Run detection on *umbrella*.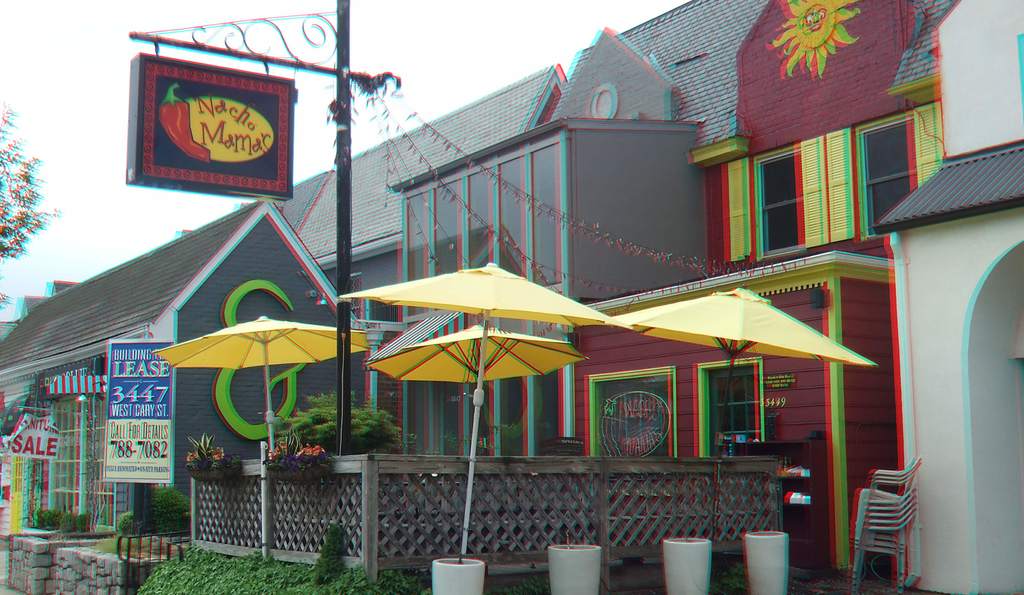
Result: rect(152, 319, 364, 455).
